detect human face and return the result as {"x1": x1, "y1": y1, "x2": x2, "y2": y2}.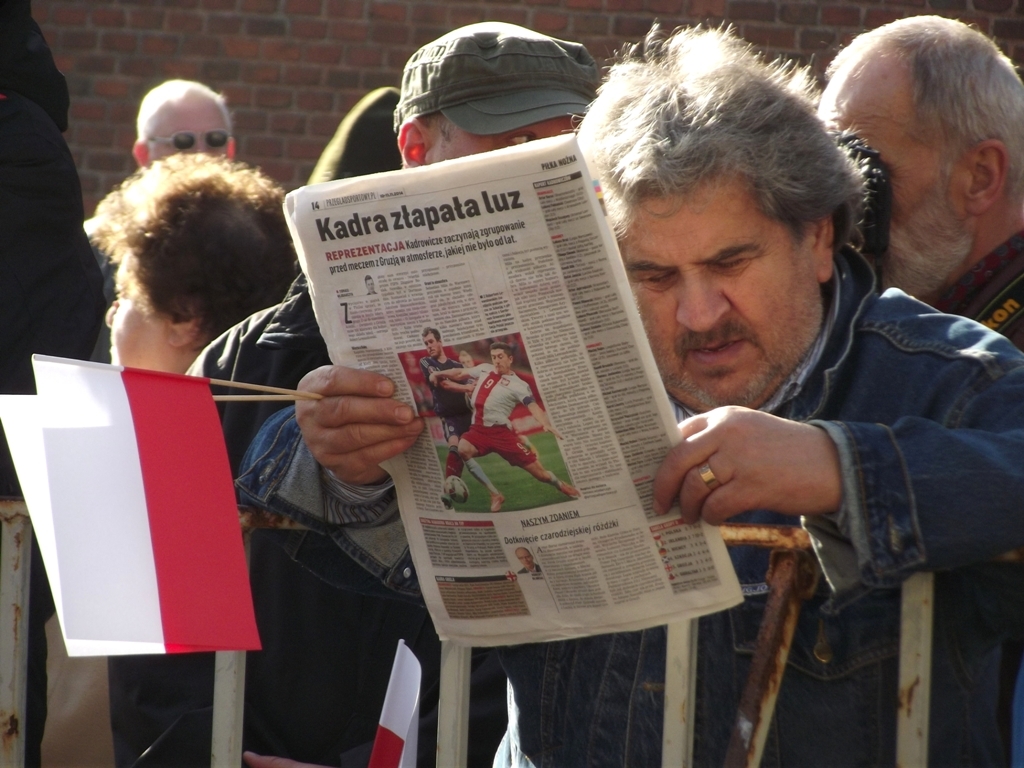
{"x1": 100, "y1": 243, "x2": 169, "y2": 372}.
